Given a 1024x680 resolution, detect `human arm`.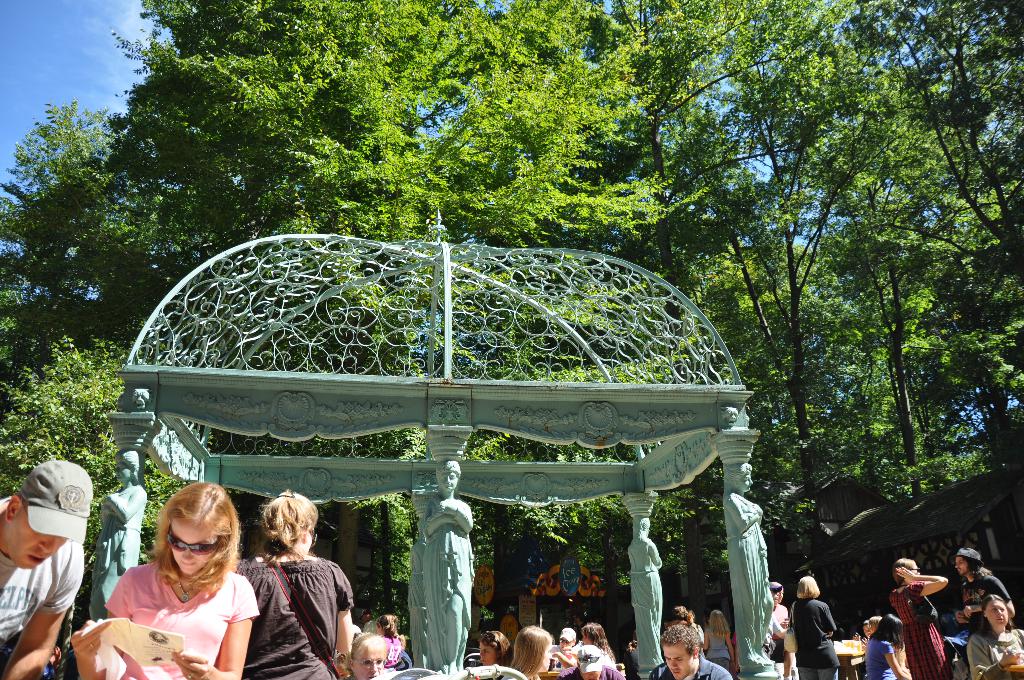
[507,668,522,679].
